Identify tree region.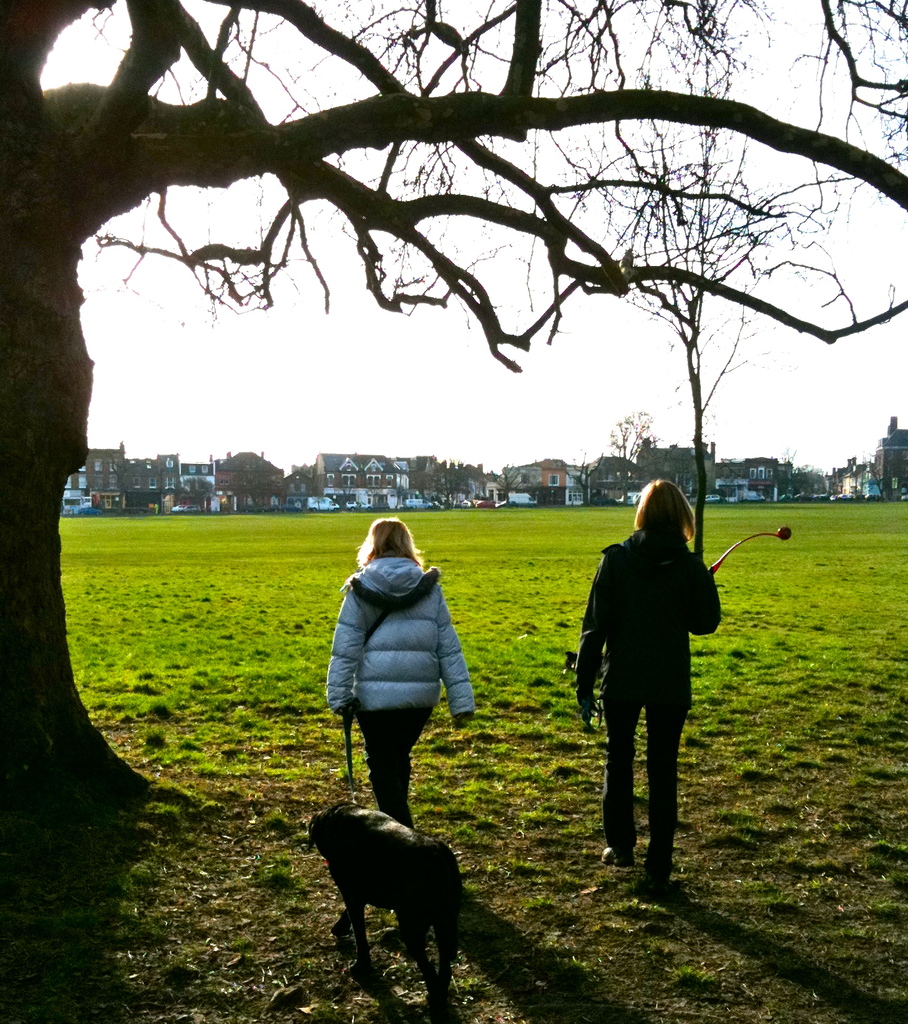
Region: x1=562 y1=445 x2=609 y2=505.
